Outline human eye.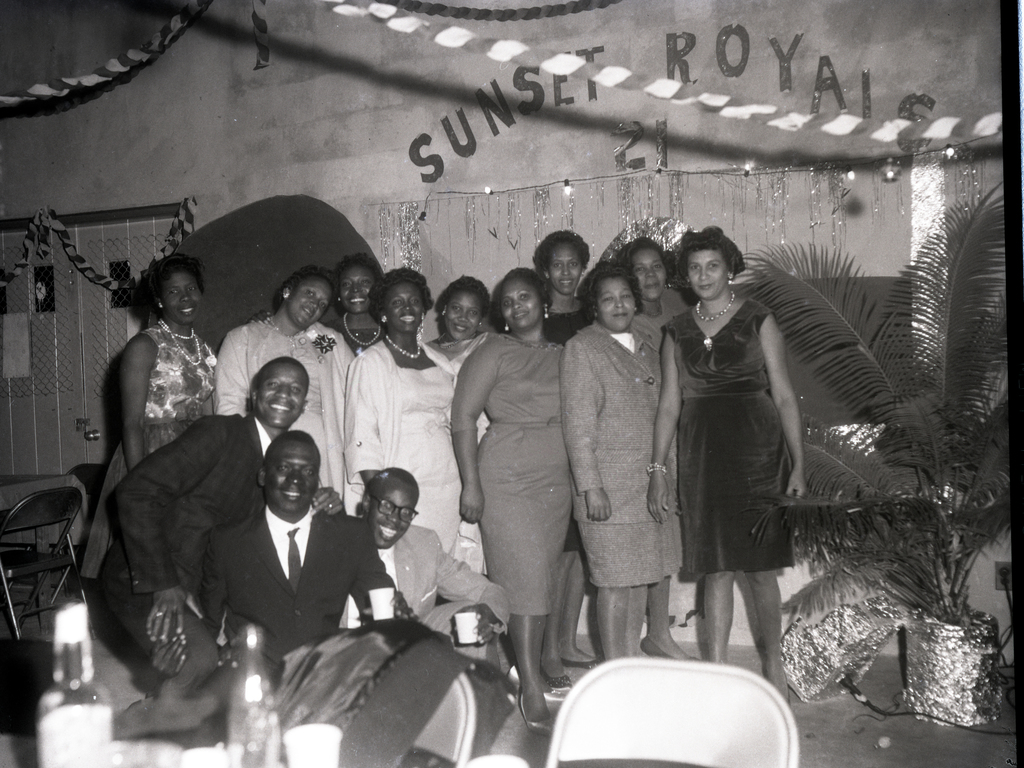
Outline: (500,299,512,307).
